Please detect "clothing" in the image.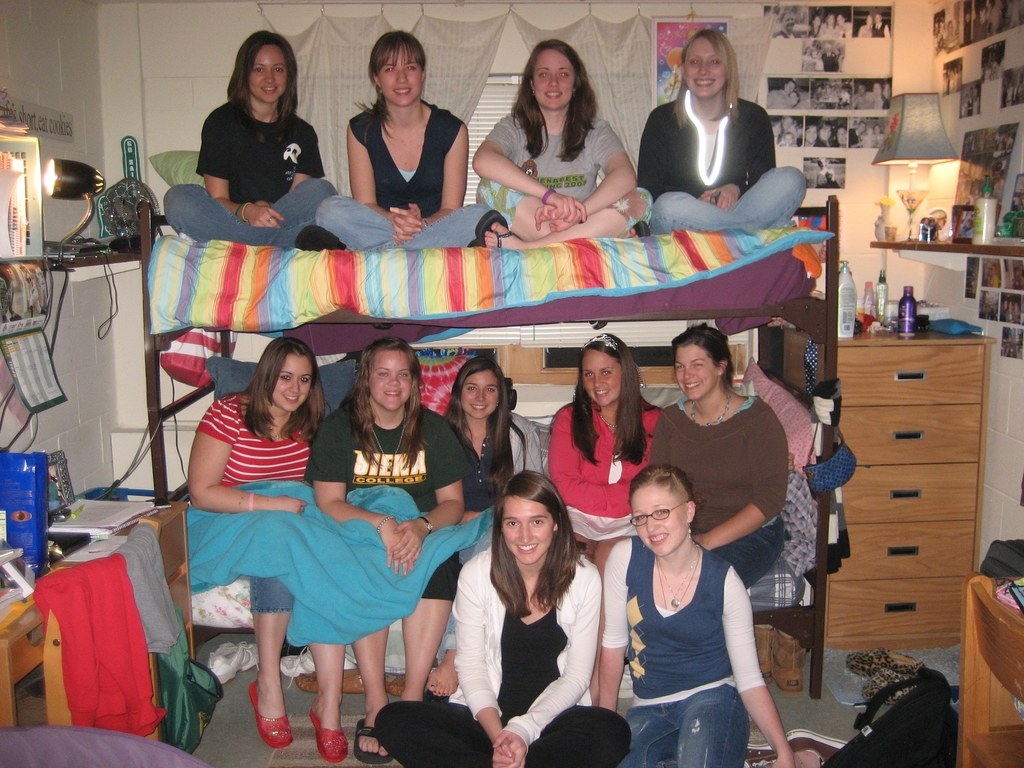
region(445, 407, 543, 547).
